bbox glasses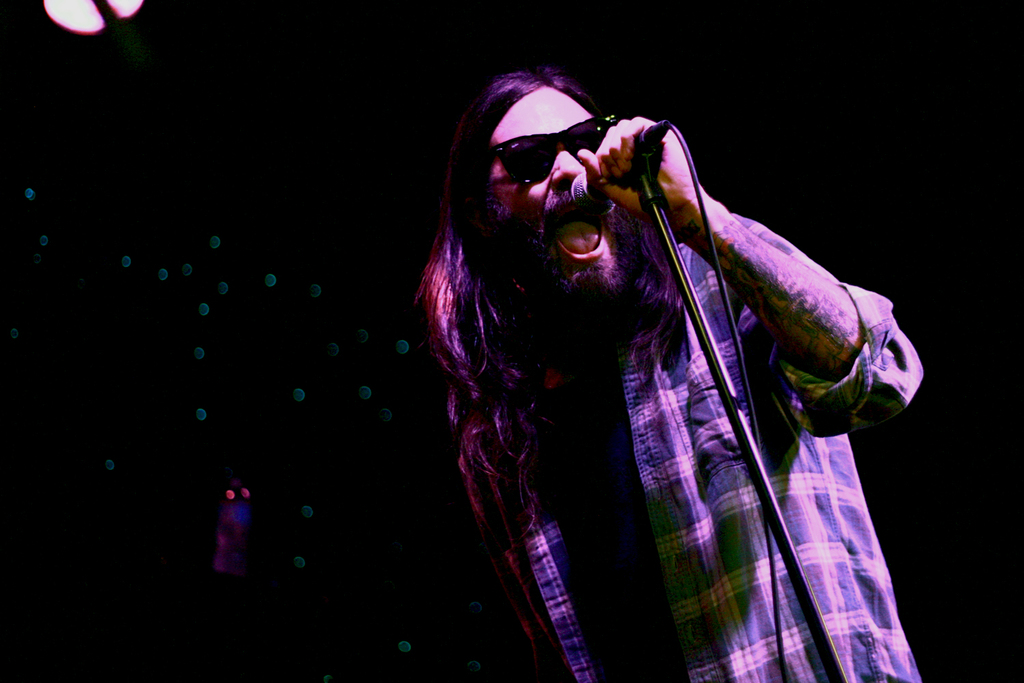
(left=475, top=117, right=621, bottom=182)
